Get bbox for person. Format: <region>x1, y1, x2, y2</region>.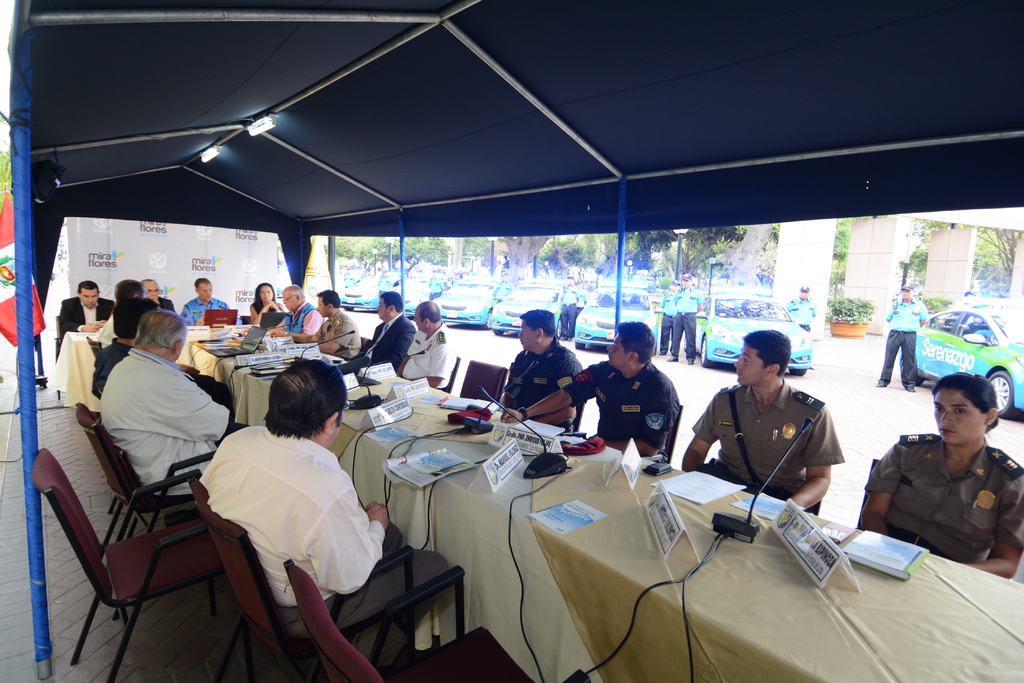
<region>873, 278, 930, 391</region>.
